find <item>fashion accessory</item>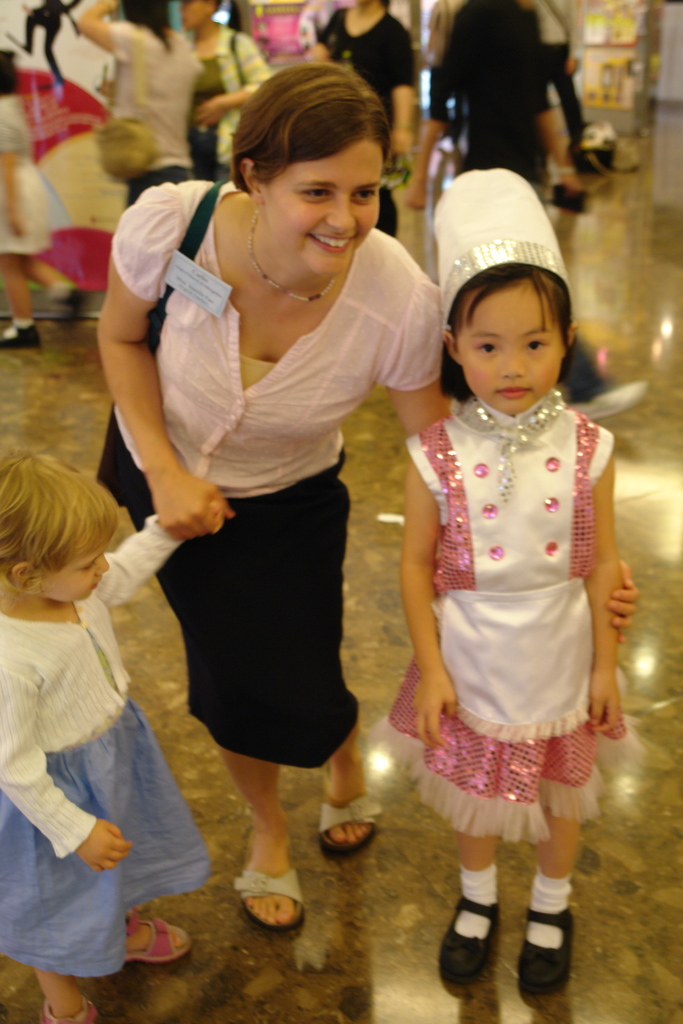
left=0, top=323, right=35, bottom=351
